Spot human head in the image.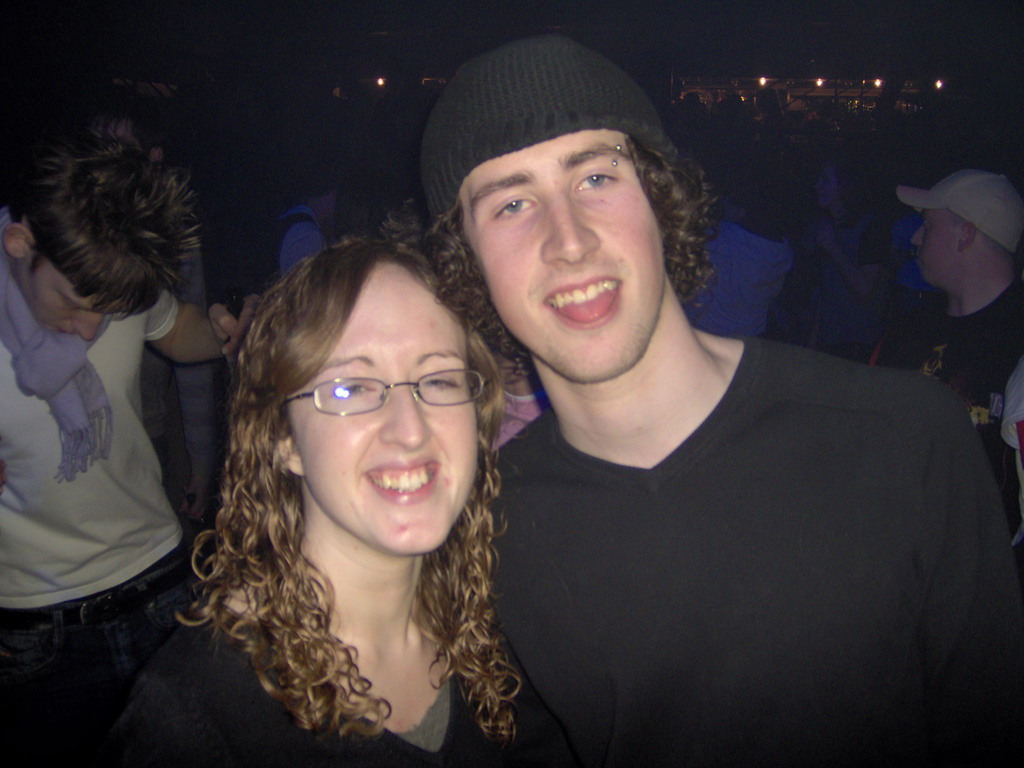
human head found at region(892, 163, 1023, 287).
